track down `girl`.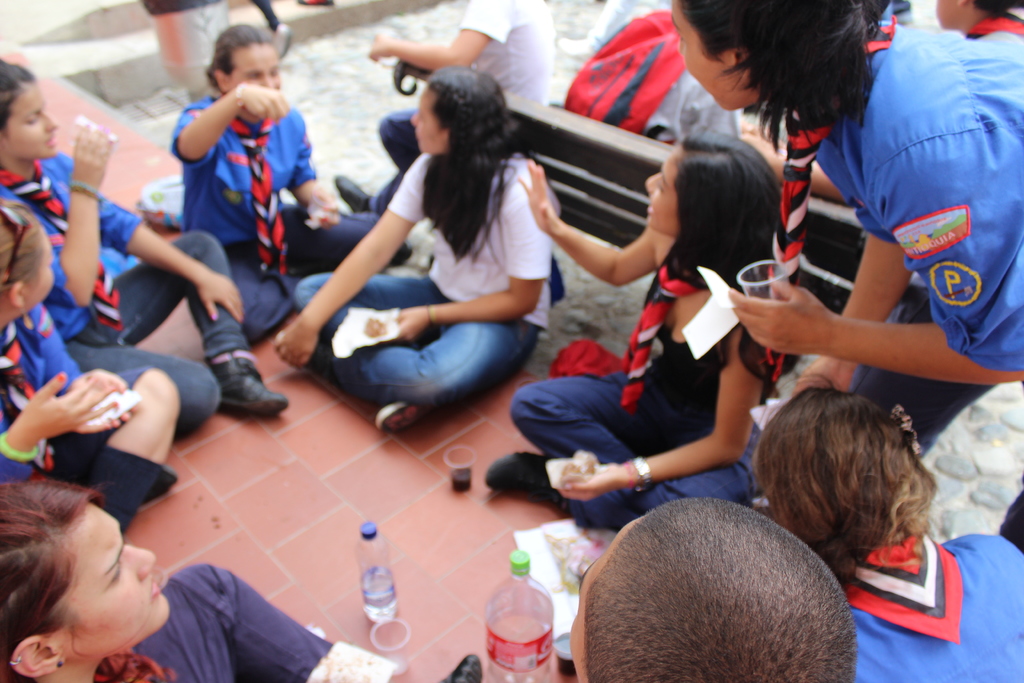
Tracked to [left=518, top=126, right=764, bottom=523].
